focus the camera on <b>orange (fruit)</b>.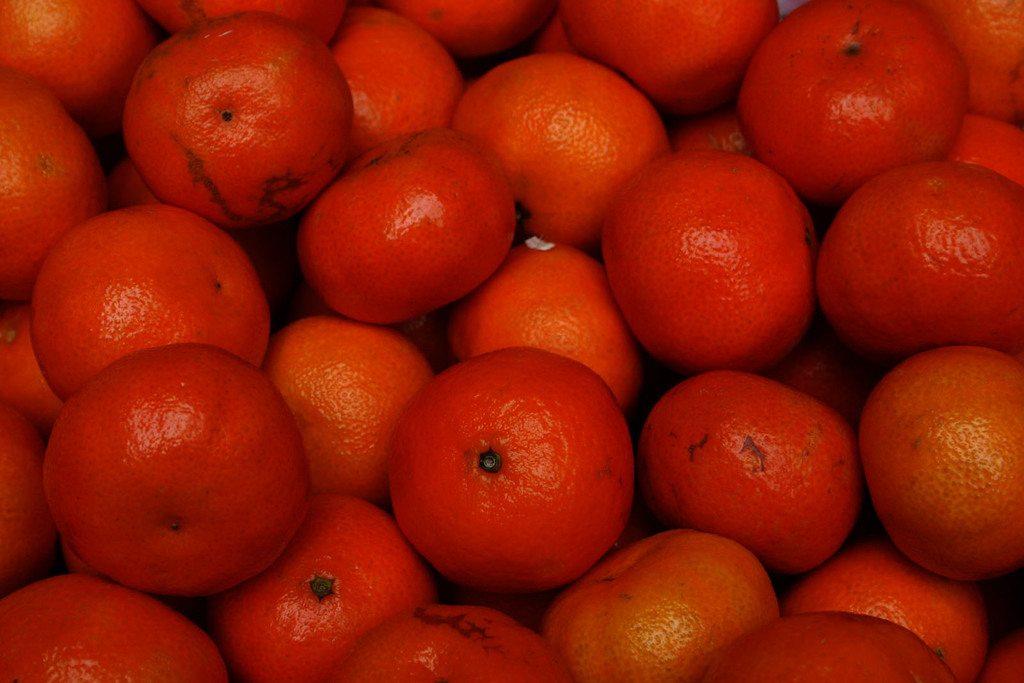
Focus region: x1=391 y1=348 x2=636 y2=589.
